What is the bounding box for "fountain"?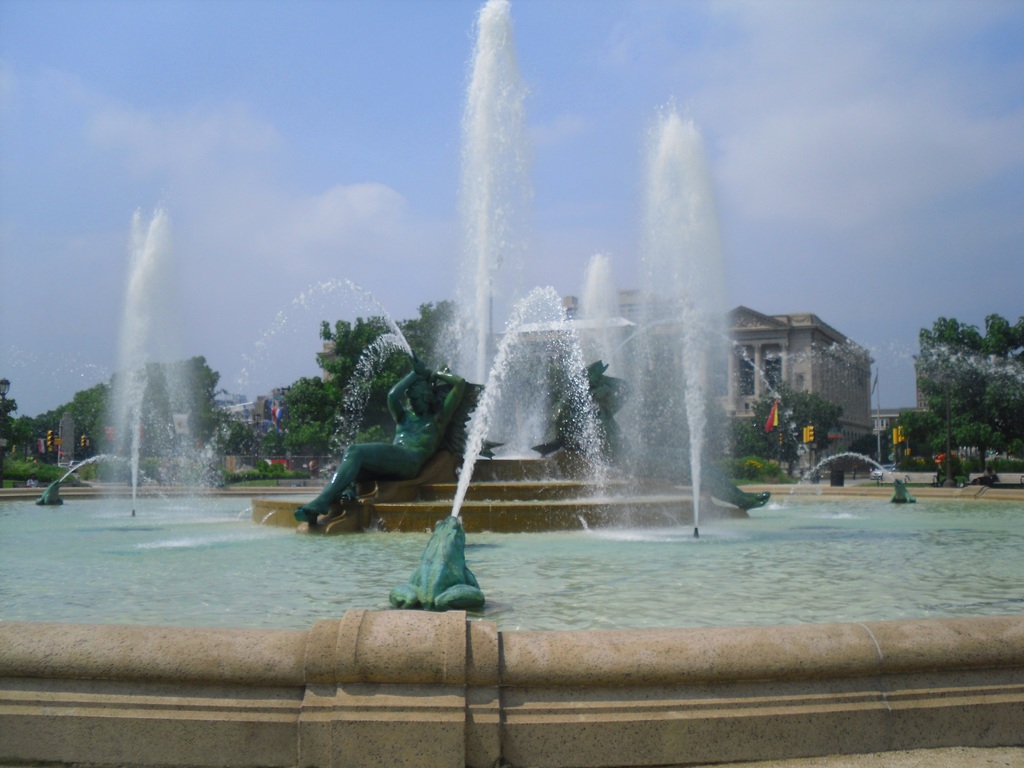
{"x1": 803, "y1": 338, "x2": 1023, "y2": 367}.
